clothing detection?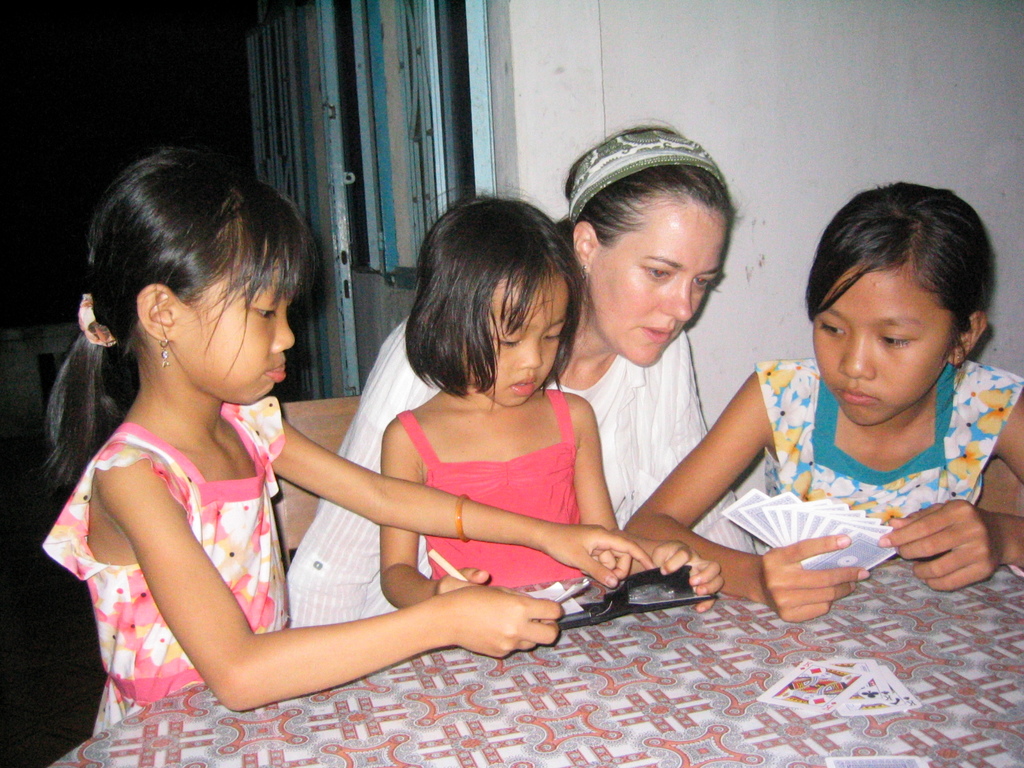
region(393, 393, 609, 575)
